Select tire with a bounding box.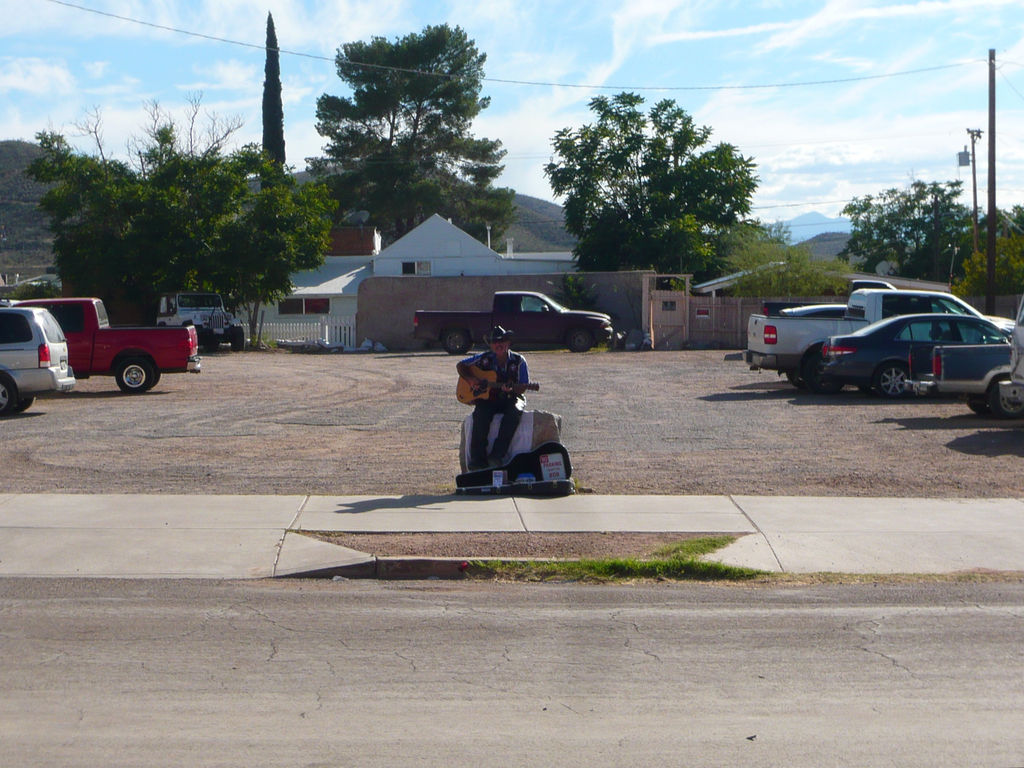
{"left": 0, "top": 374, "right": 13, "bottom": 414}.
